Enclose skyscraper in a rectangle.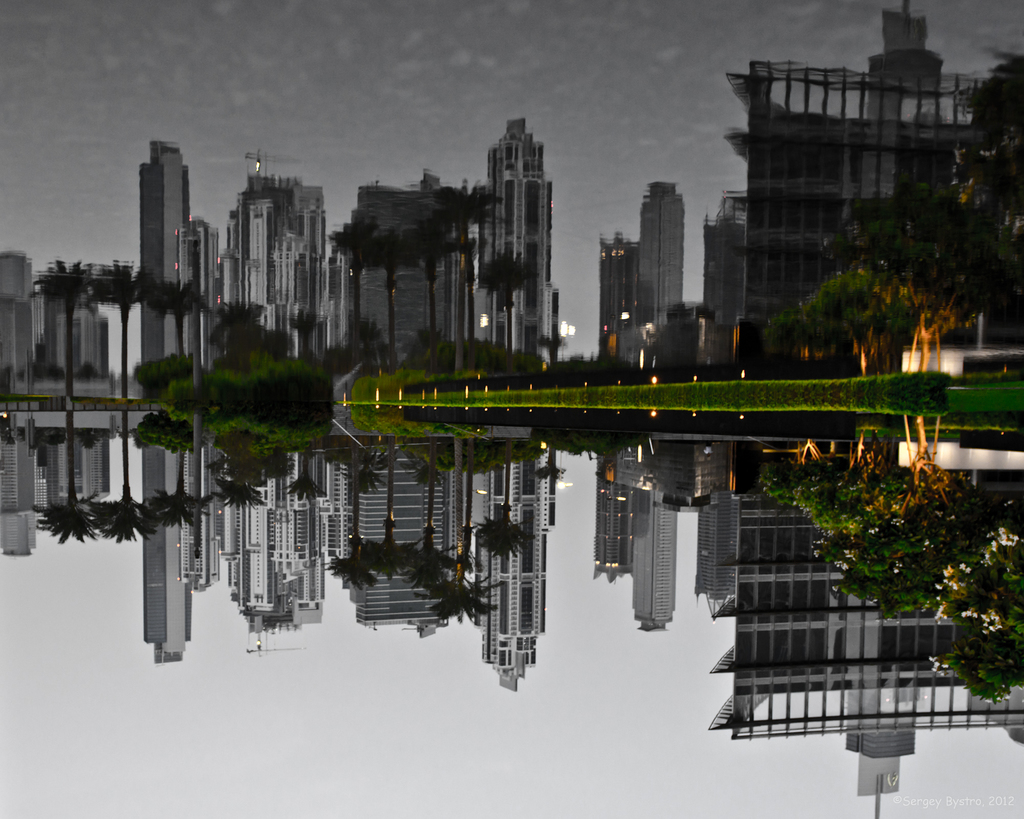
[left=462, top=90, right=573, bottom=381].
